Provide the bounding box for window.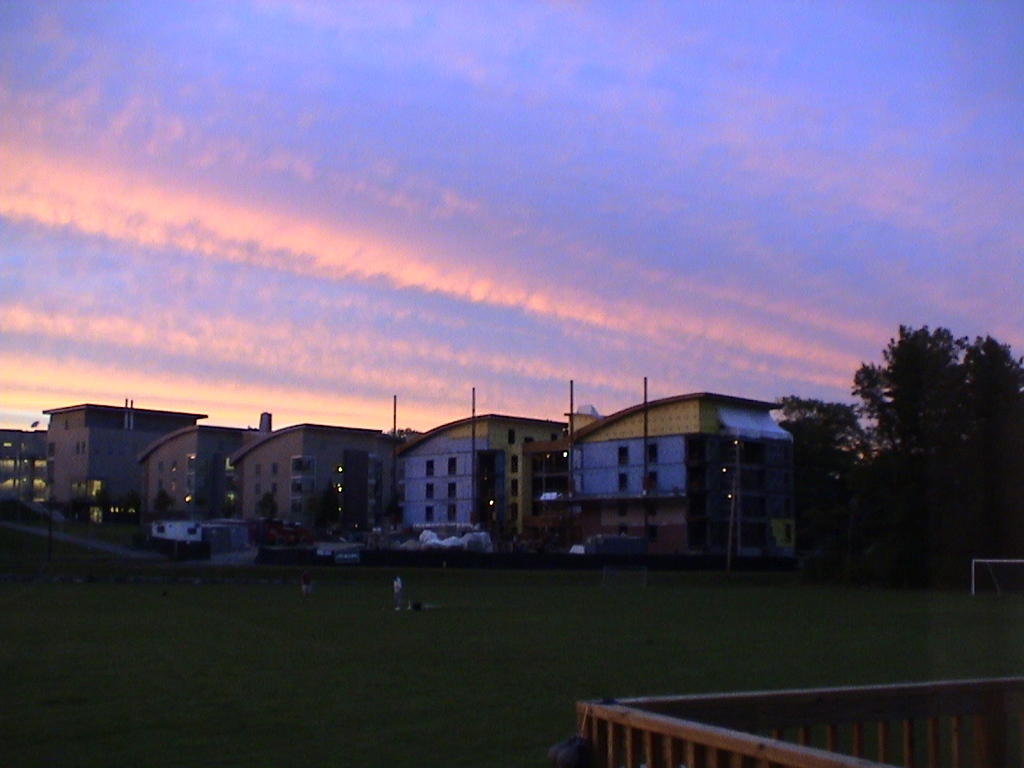
box(74, 444, 77, 457).
